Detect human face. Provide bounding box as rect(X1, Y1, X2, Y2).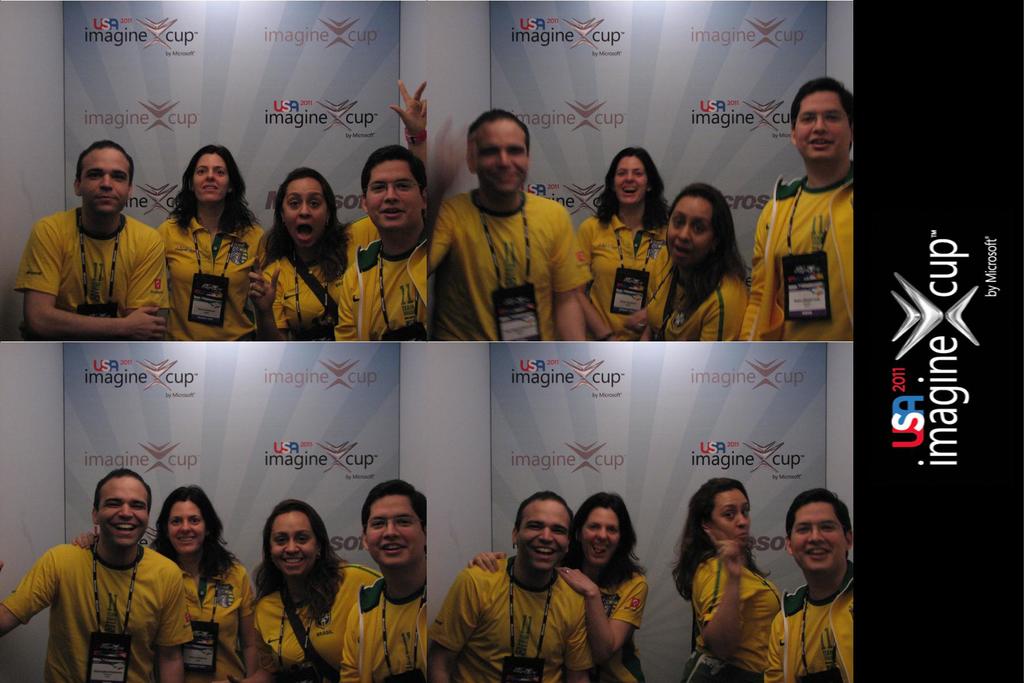
rect(666, 189, 716, 269).
